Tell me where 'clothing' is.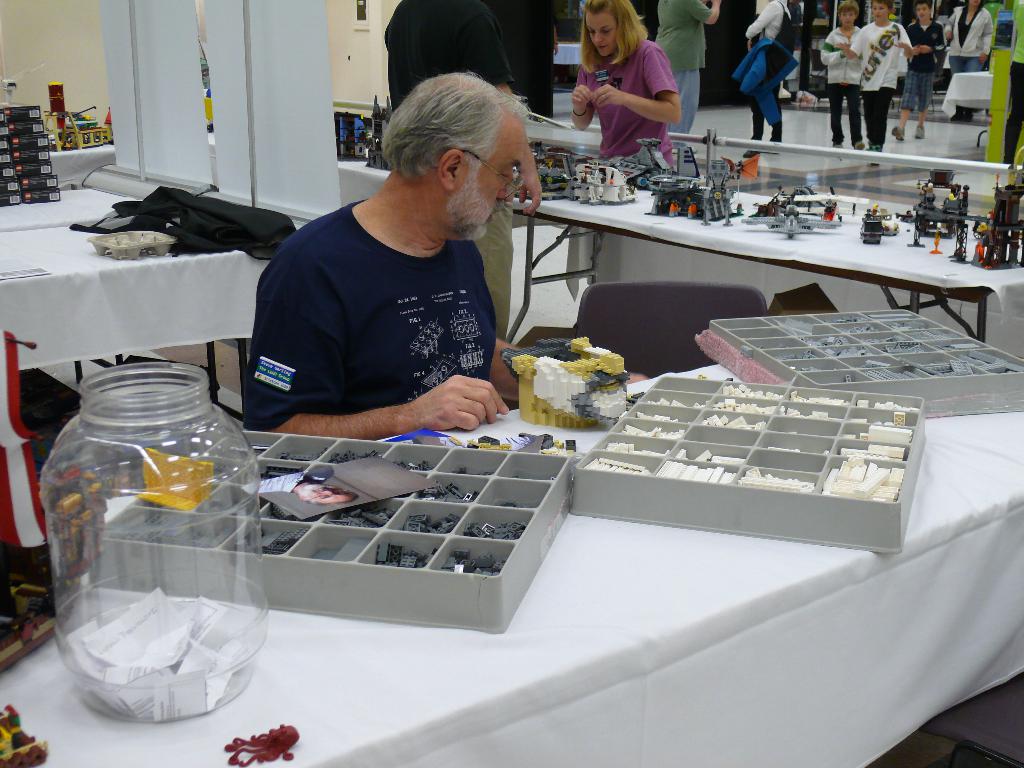
'clothing' is at x1=998, y1=2, x2=1023, y2=163.
